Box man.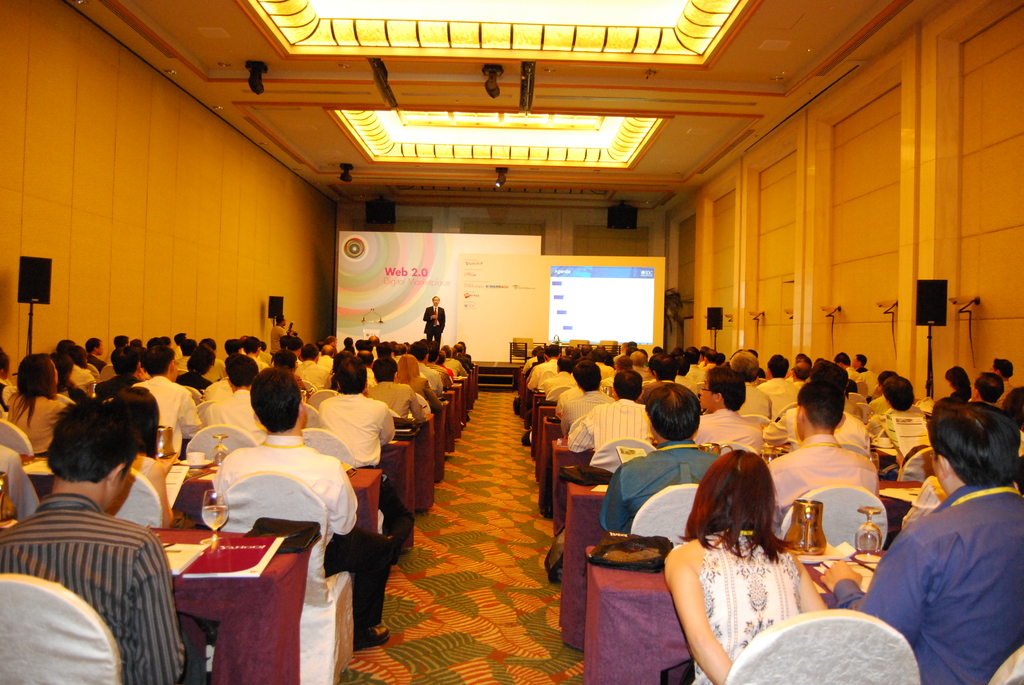
region(211, 363, 392, 650).
